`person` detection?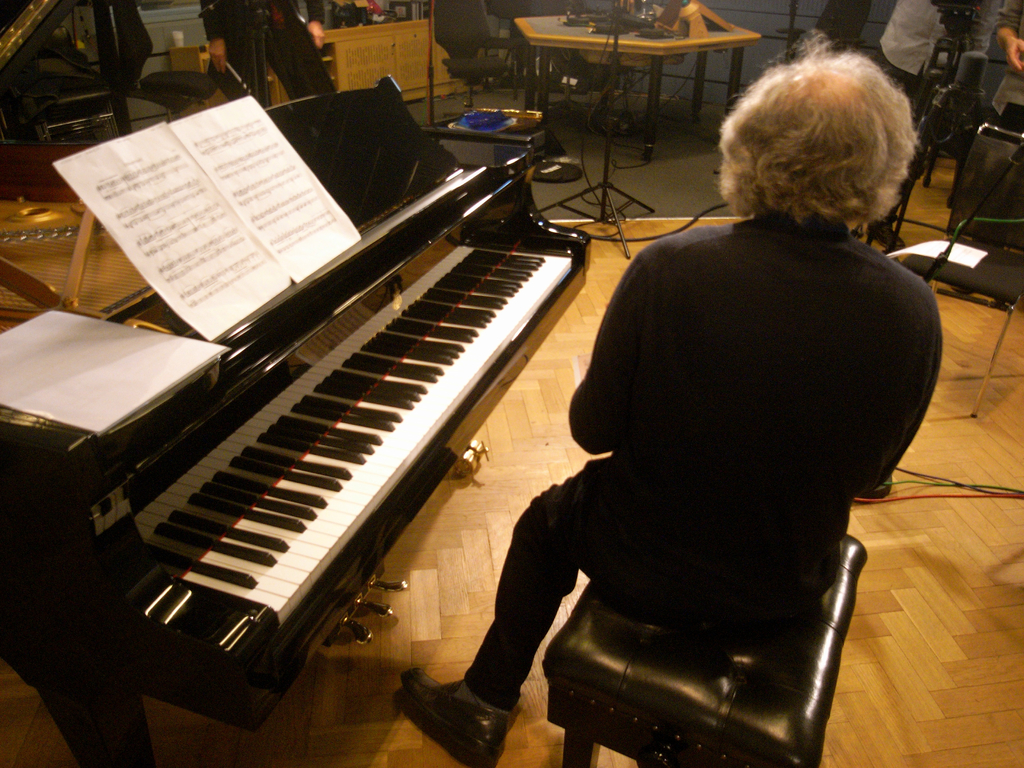
867,0,1023,252
